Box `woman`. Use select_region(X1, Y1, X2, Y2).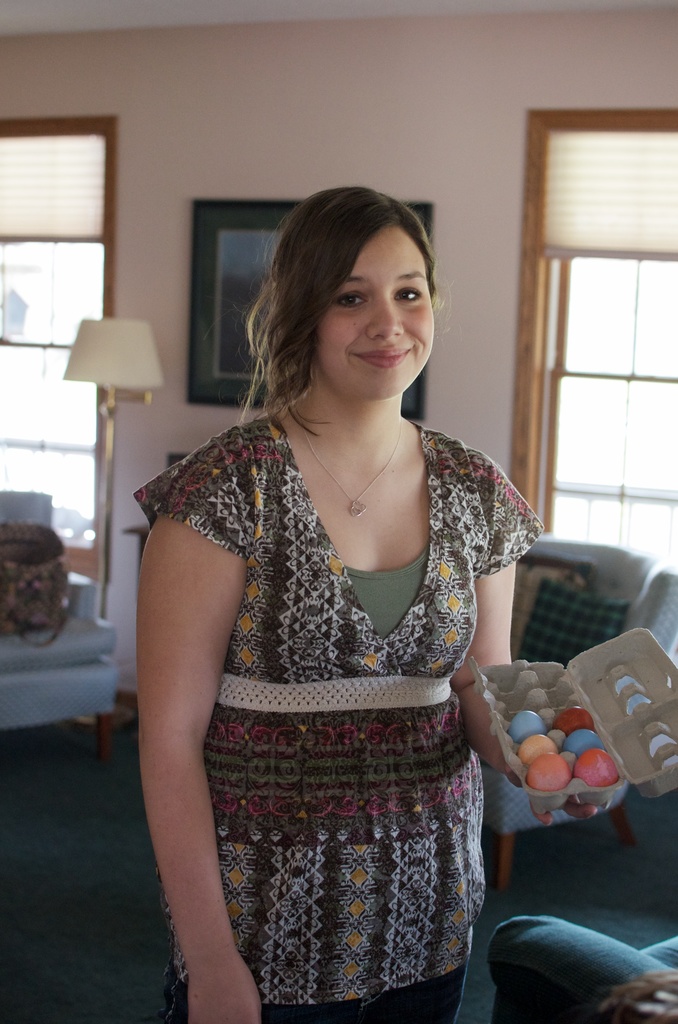
select_region(117, 180, 567, 988).
